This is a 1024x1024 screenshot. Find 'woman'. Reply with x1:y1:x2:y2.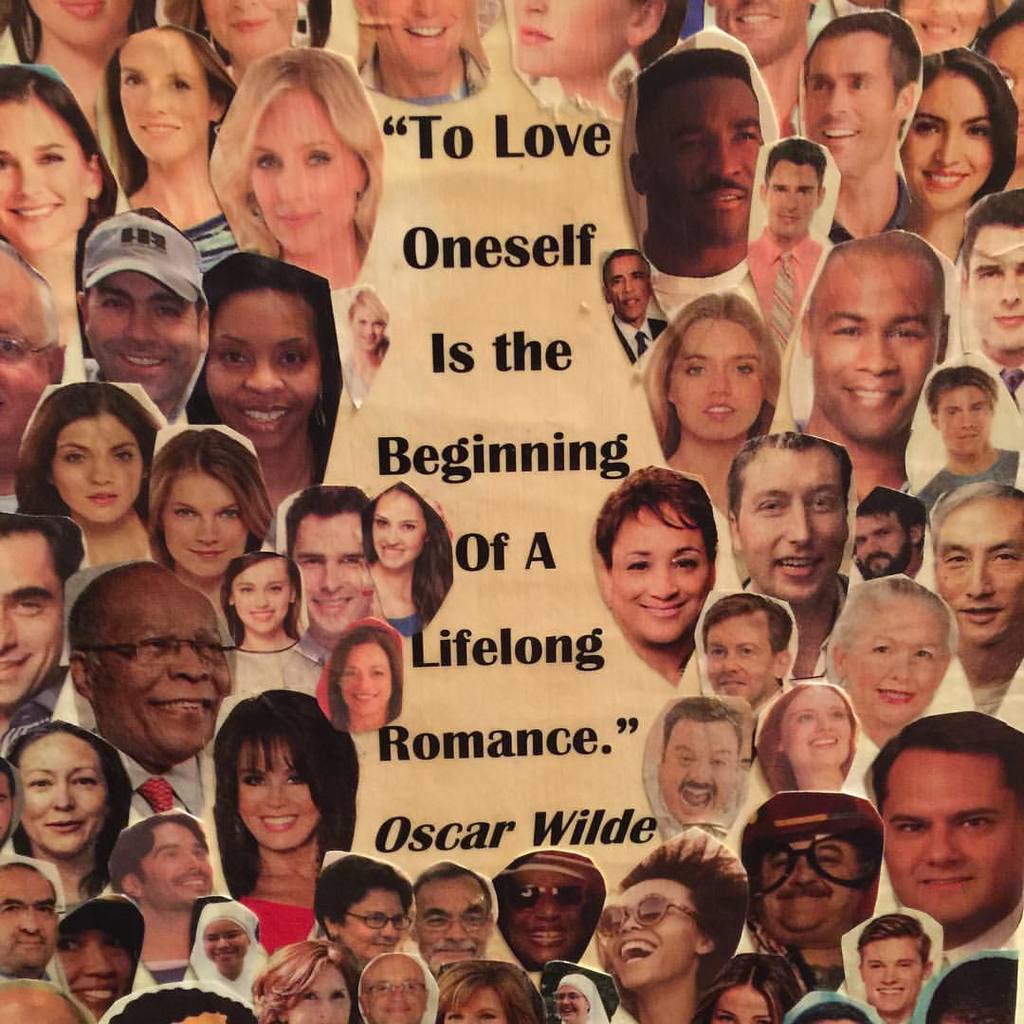
968:0:1023:129.
